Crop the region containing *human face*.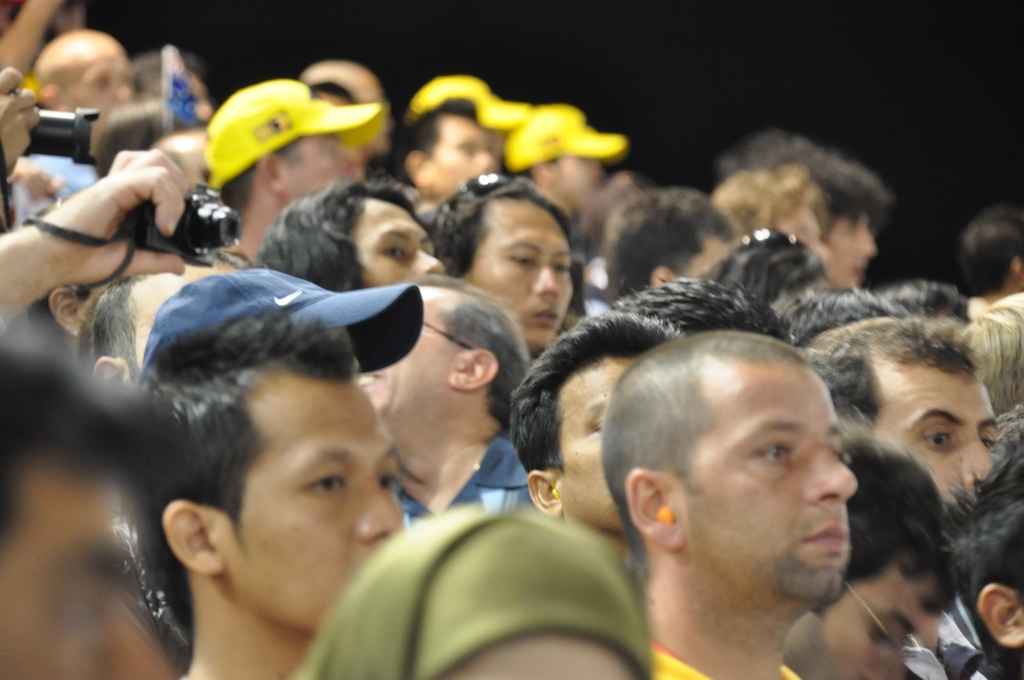
Crop region: <box>54,40,133,114</box>.
